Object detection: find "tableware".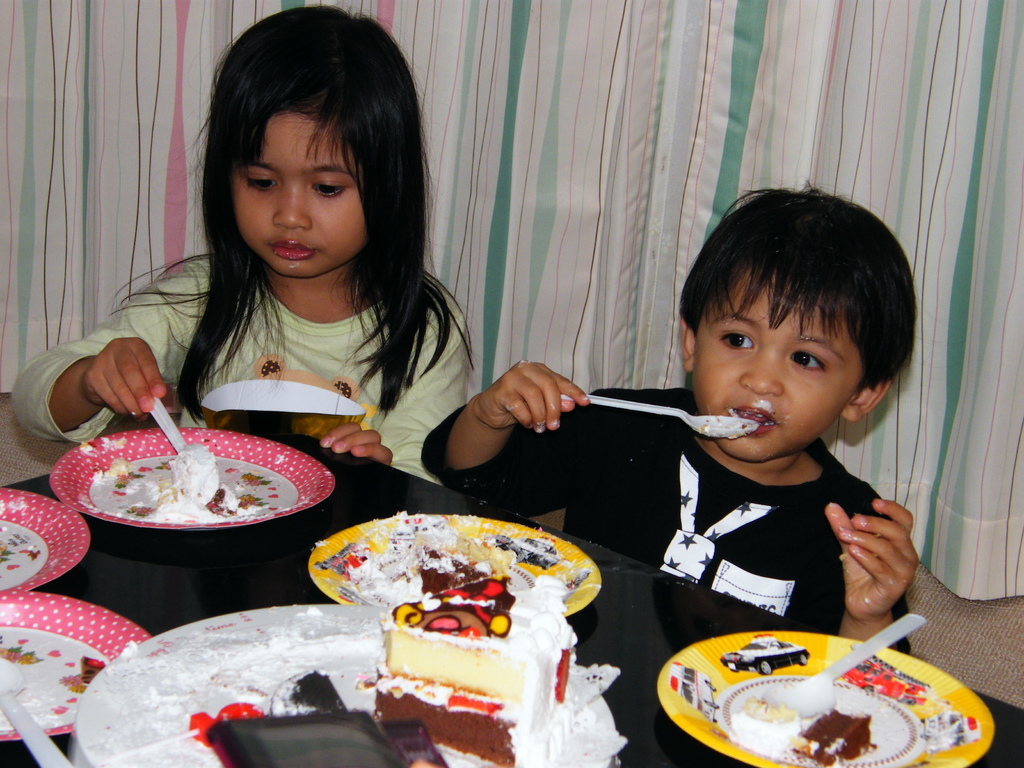
region(0, 485, 92, 590).
